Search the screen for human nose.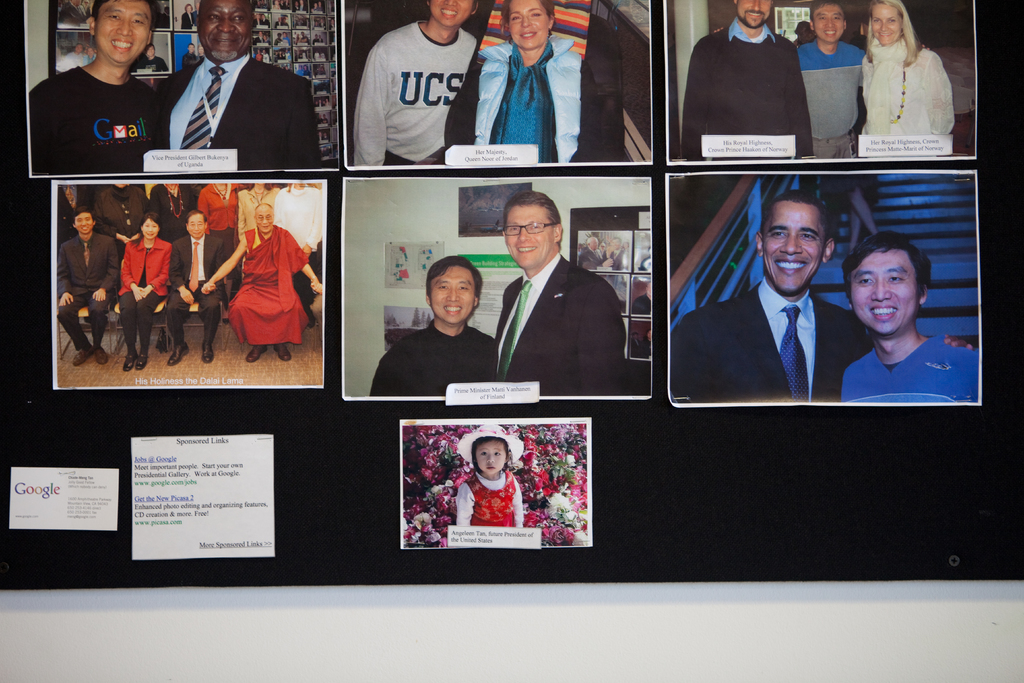
Found at 871:281:890:300.
